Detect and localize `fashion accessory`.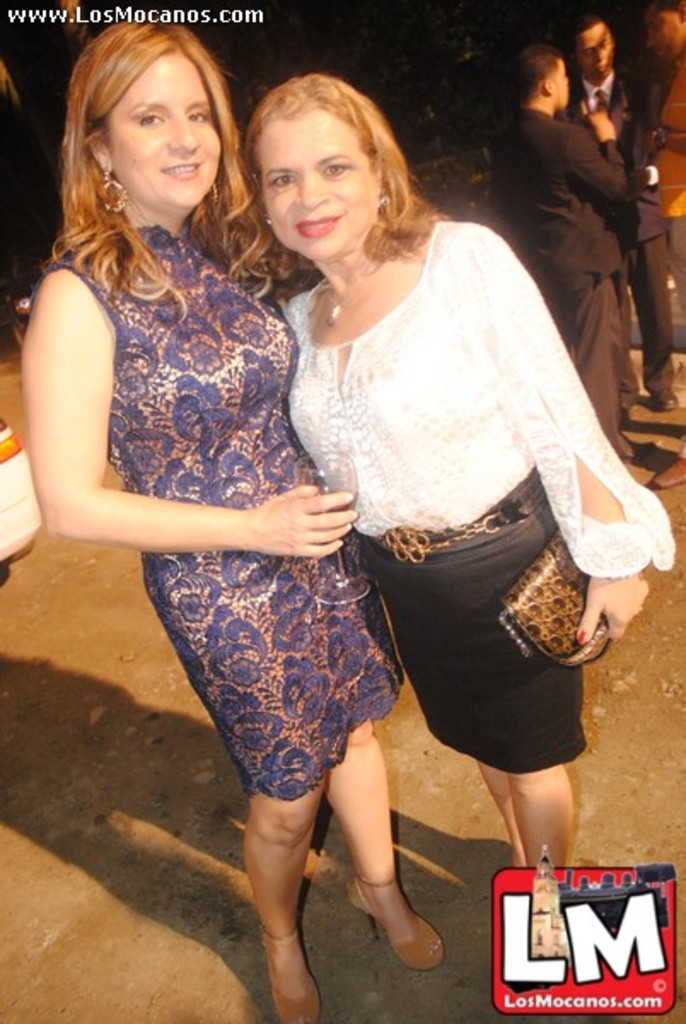
Localized at {"left": 324, "top": 254, "right": 379, "bottom": 324}.
